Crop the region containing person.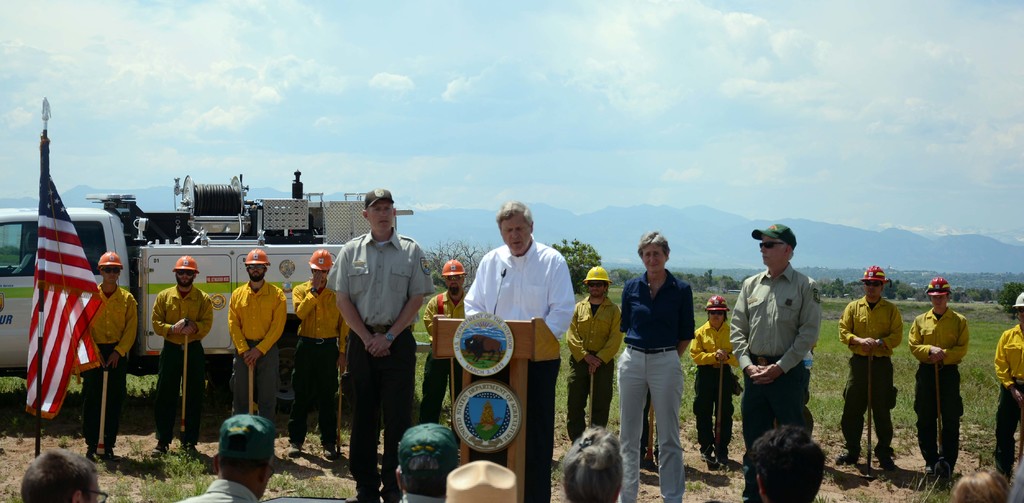
Crop region: locate(687, 295, 745, 472).
